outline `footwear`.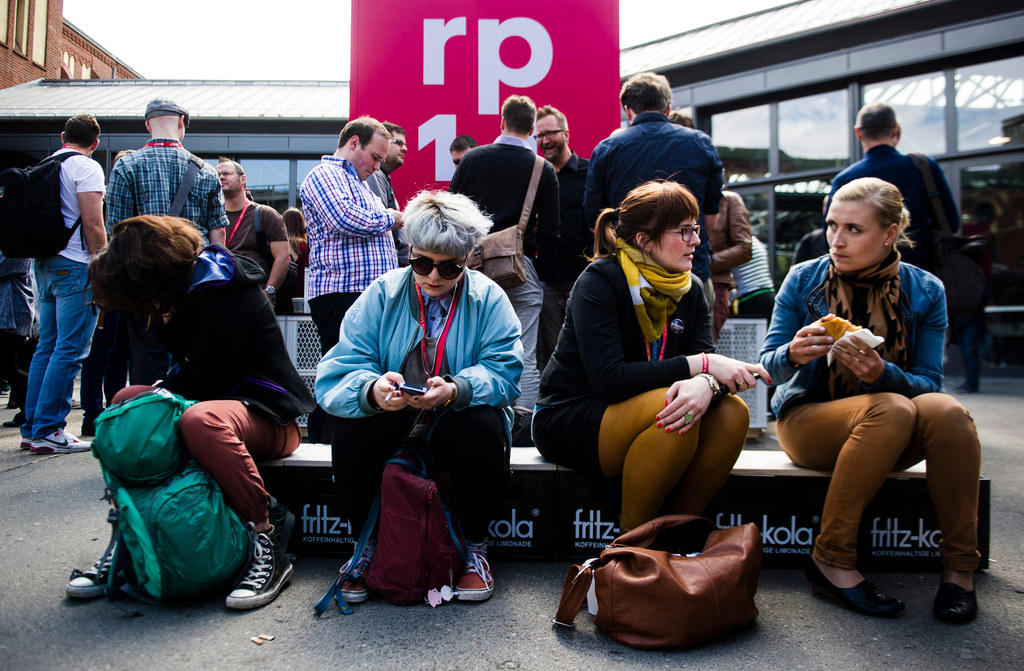
Outline: [x1=64, y1=508, x2=135, y2=601].
